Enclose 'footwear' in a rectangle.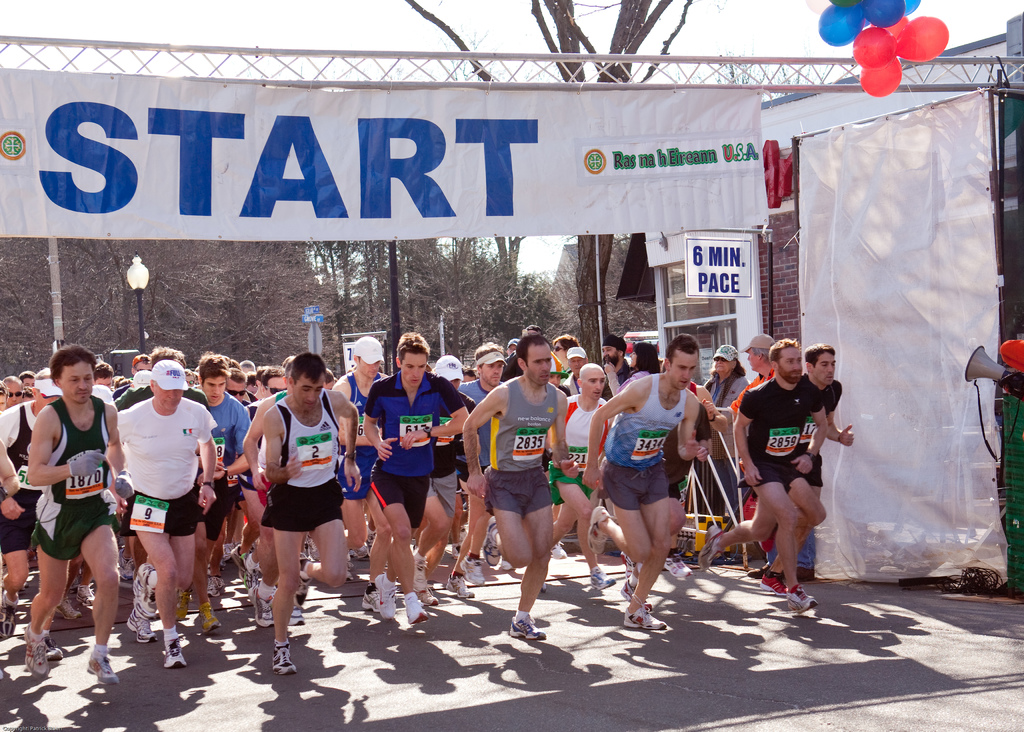
pyautogui.locateOnScreen(244, 562, 260, 589).
